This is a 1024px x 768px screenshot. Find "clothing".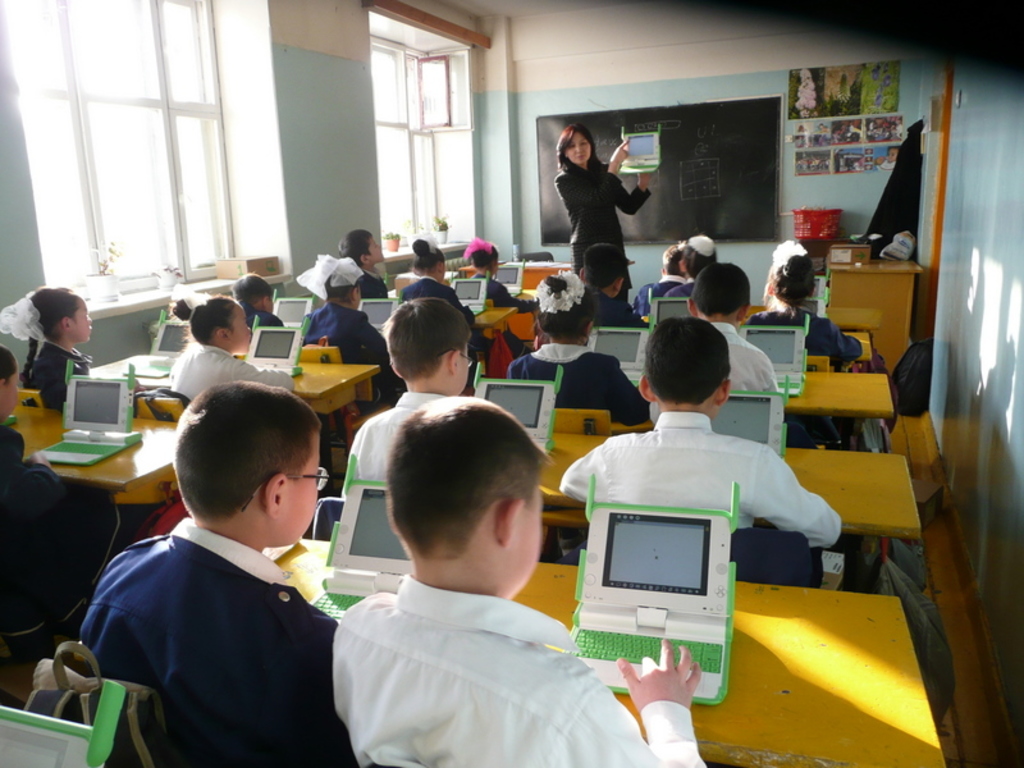
Bounding box: [294, 301, 381, 367].
